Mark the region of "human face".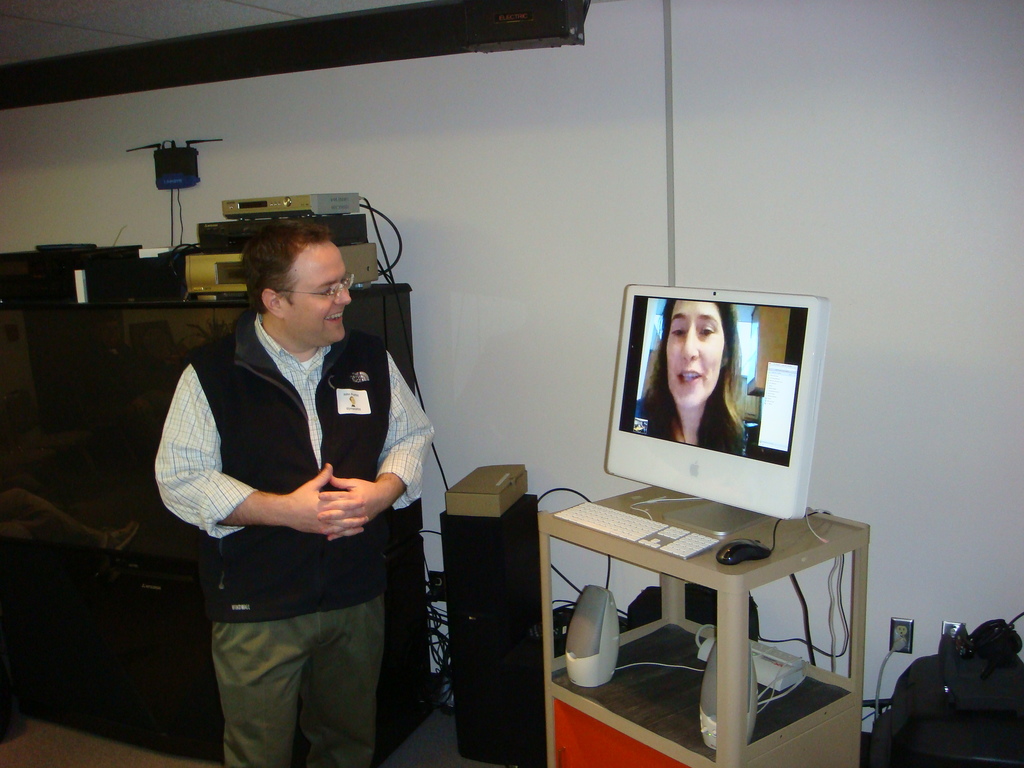
Region: [x1=662, y1=299, x2=726, y2=406].
